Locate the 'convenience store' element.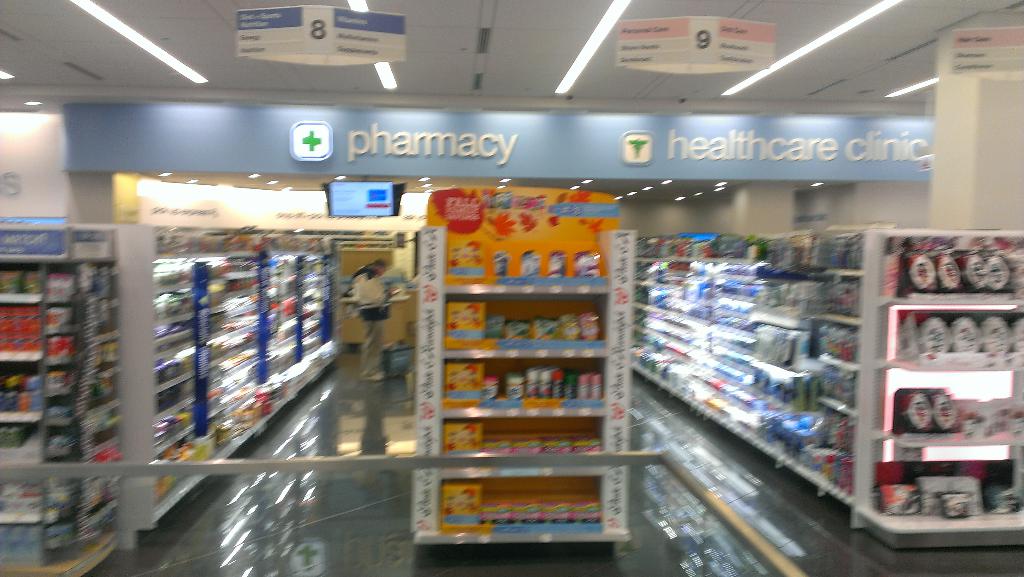
Element bbox: box=[4, 0, 1023, 576].
